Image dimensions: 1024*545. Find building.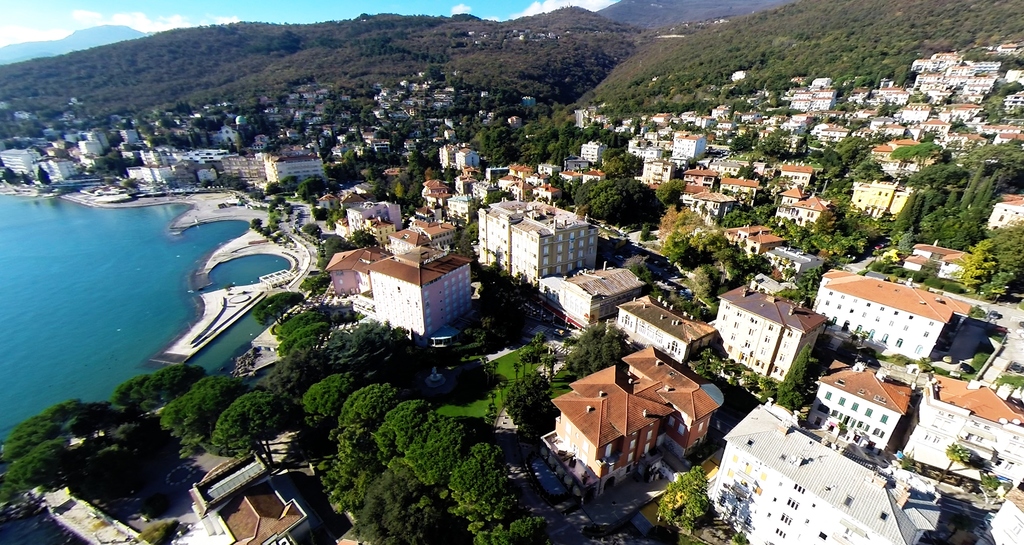
<box>724,397,941,544</box>.
